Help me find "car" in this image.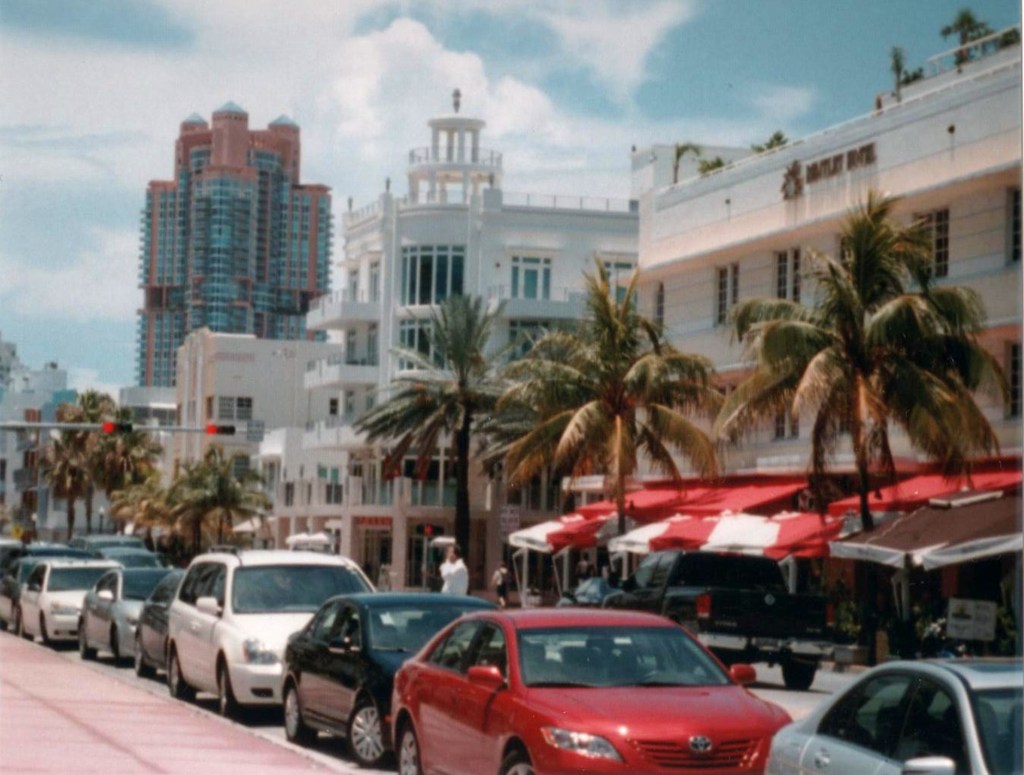
Found it: box=[135, 565, 190, 673].
